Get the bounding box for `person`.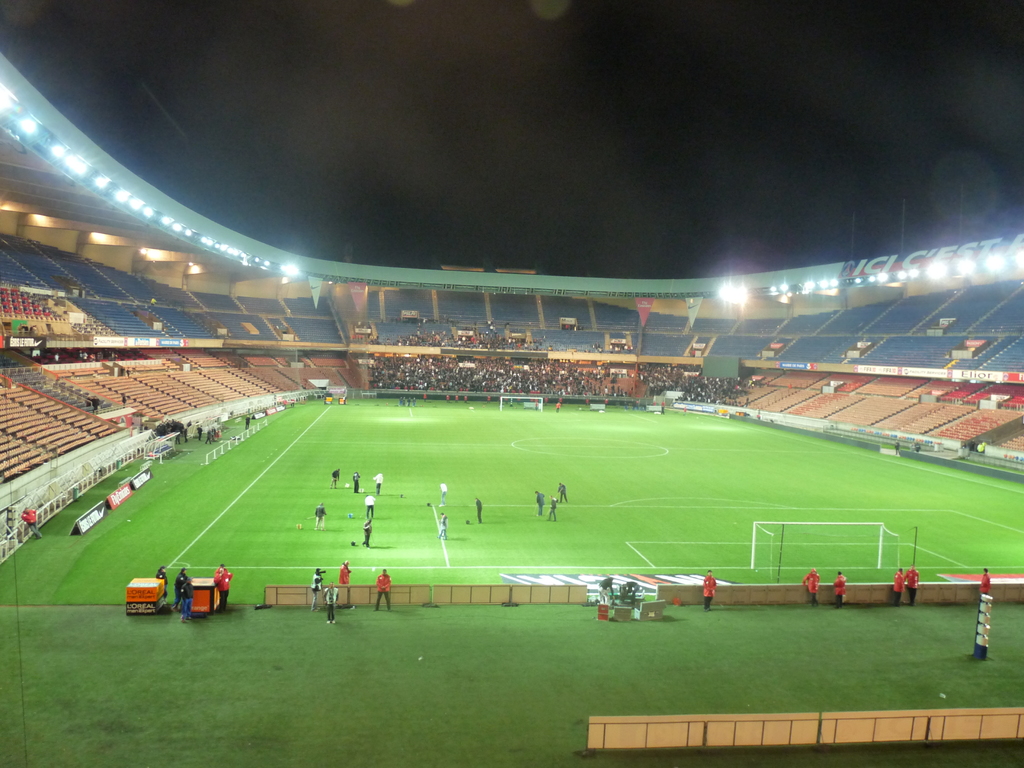
906, 563, 920, 609.
